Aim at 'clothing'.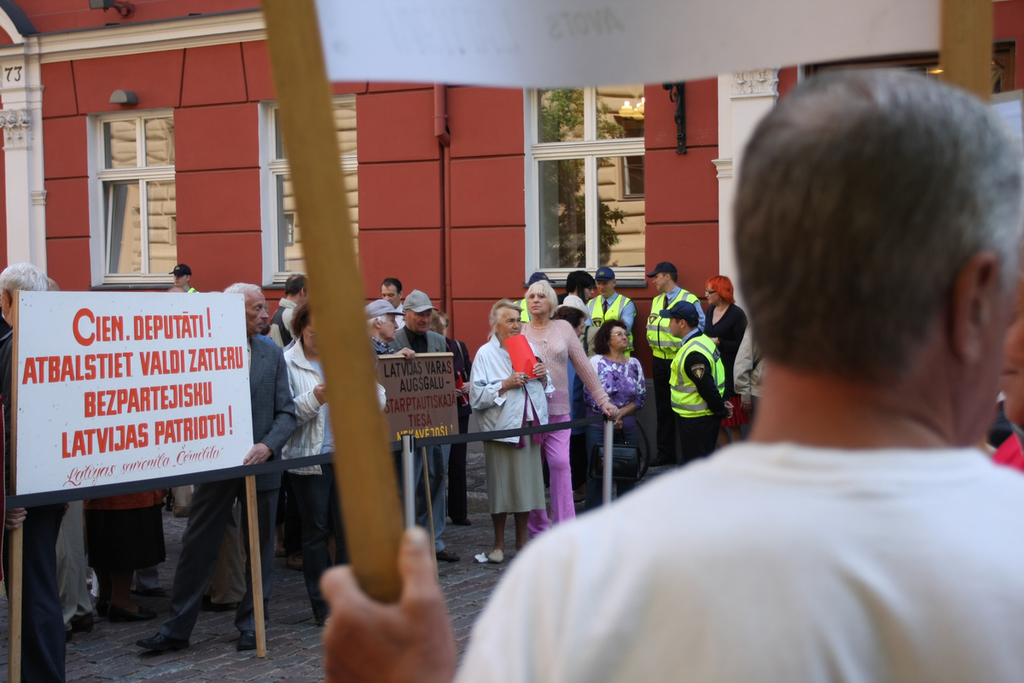
Aimed at bbox=[593, 347, 643, 503].
